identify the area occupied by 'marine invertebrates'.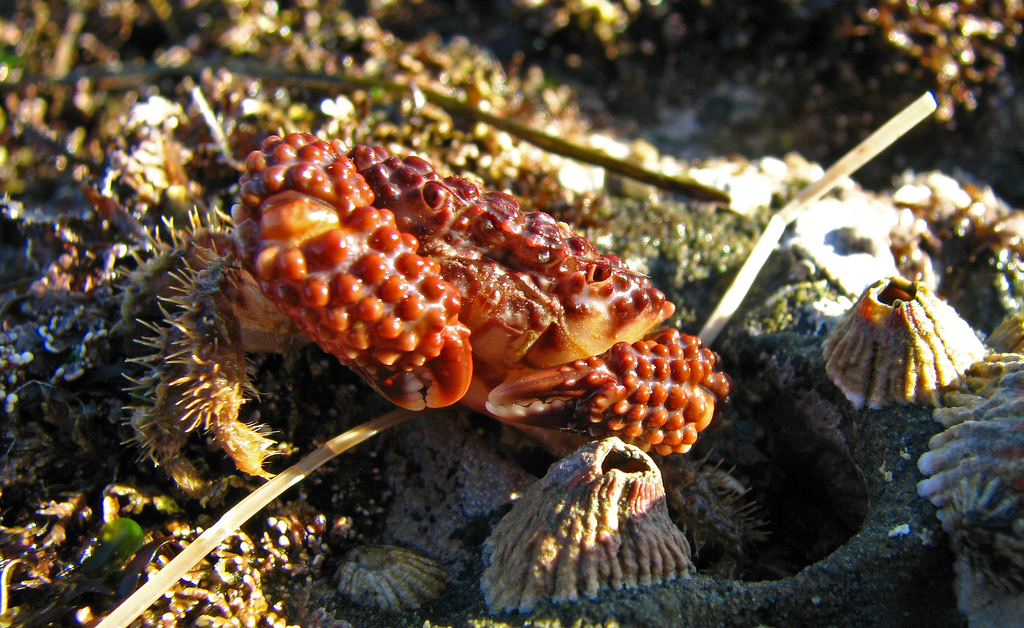
Area: [900, 340, 1023, 539].
